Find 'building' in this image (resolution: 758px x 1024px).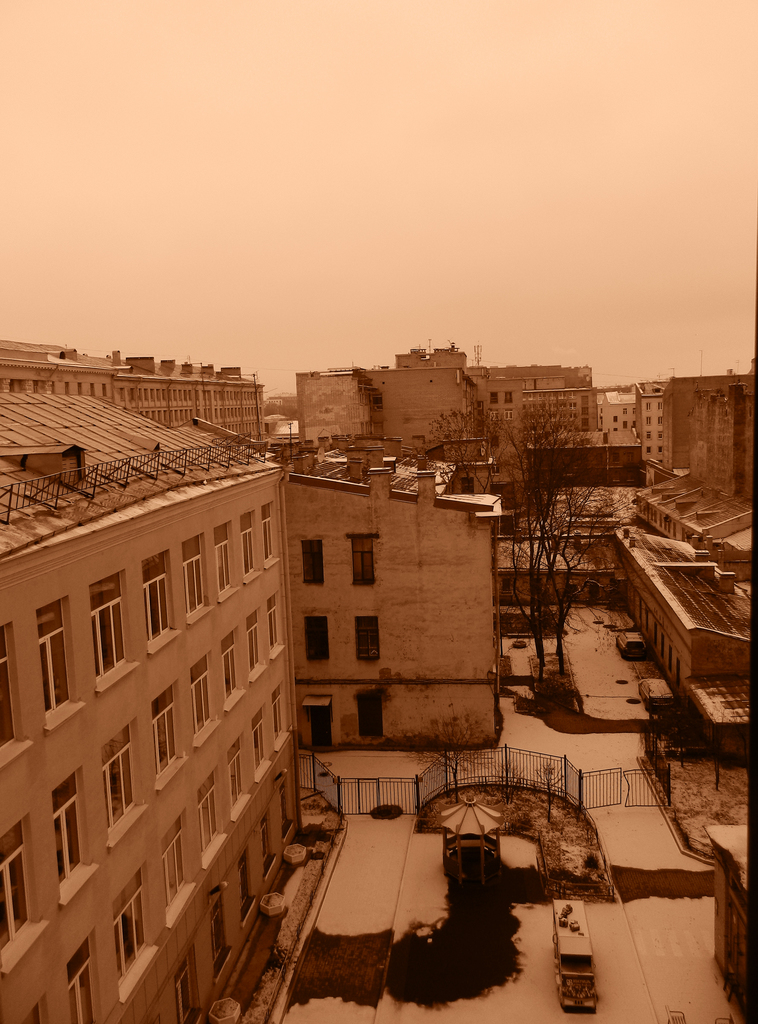
[596, 378, 757, 738].
